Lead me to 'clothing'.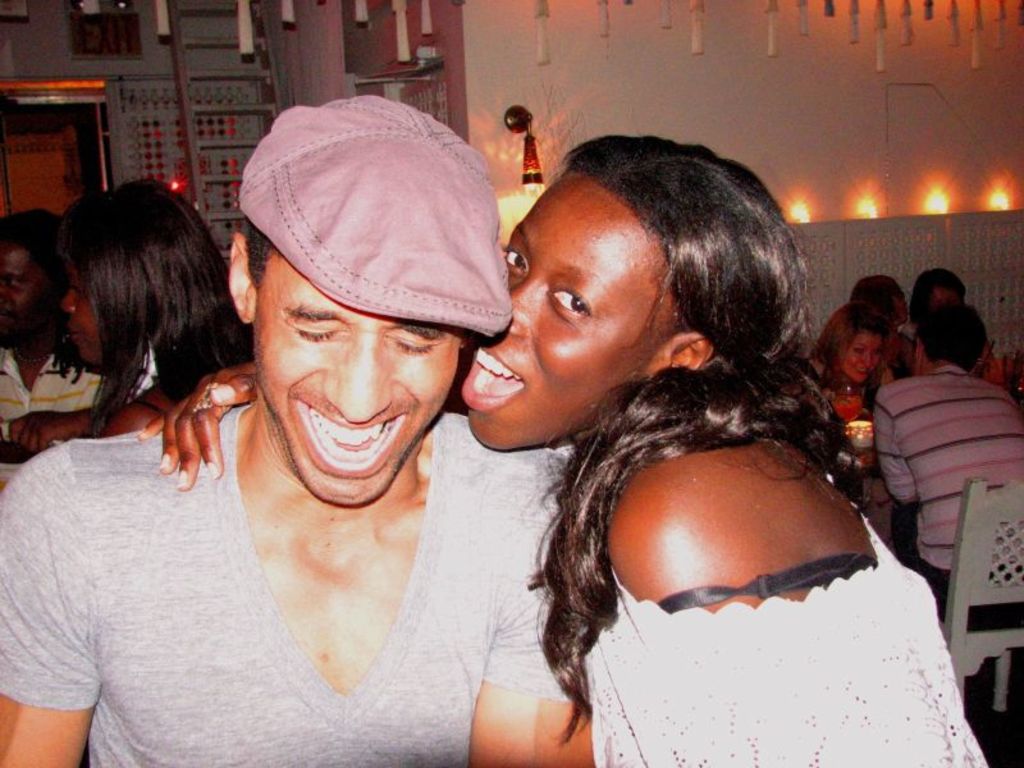
Lead to l=858, t=325, r=1018, b=585.
